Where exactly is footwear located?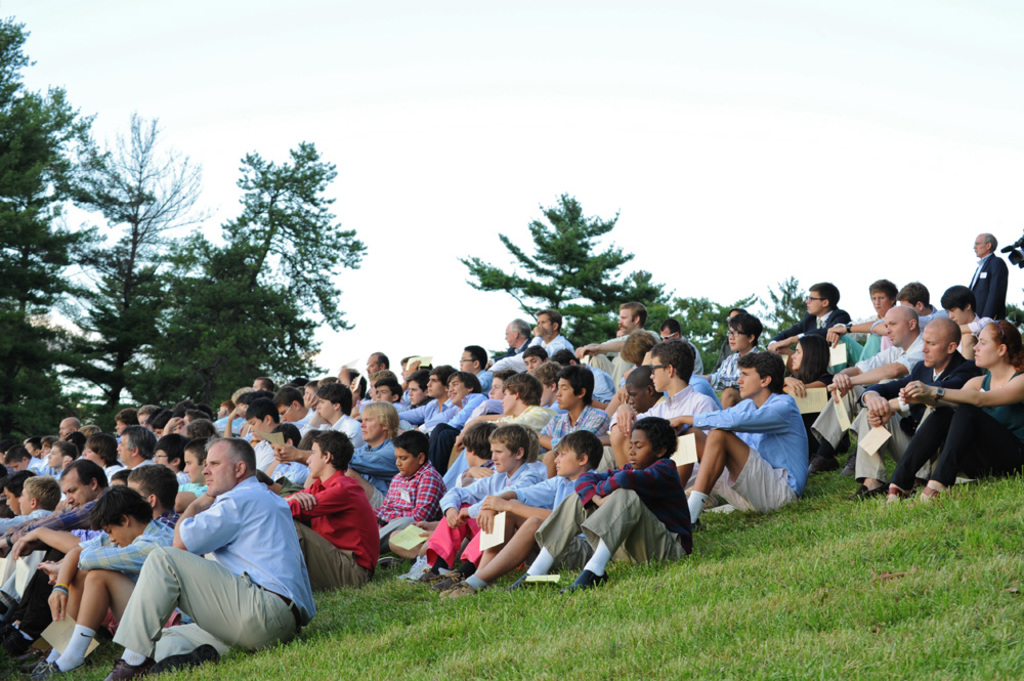
Its bounding box is 511,569,547,592.
